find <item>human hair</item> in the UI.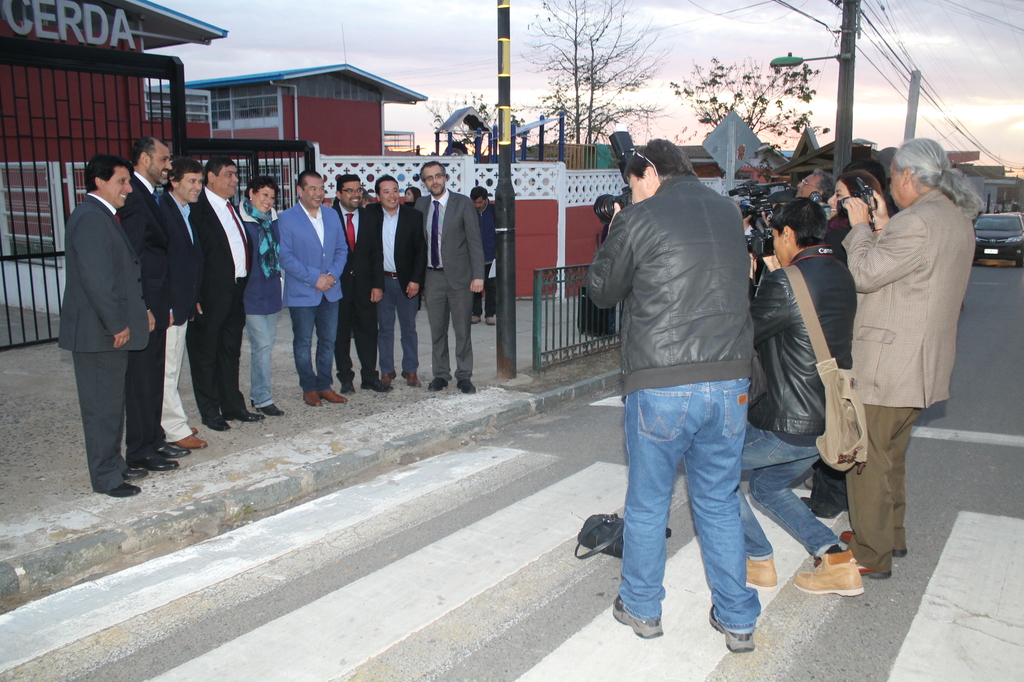
UI element at bbox(85, 151, 134, 196).
